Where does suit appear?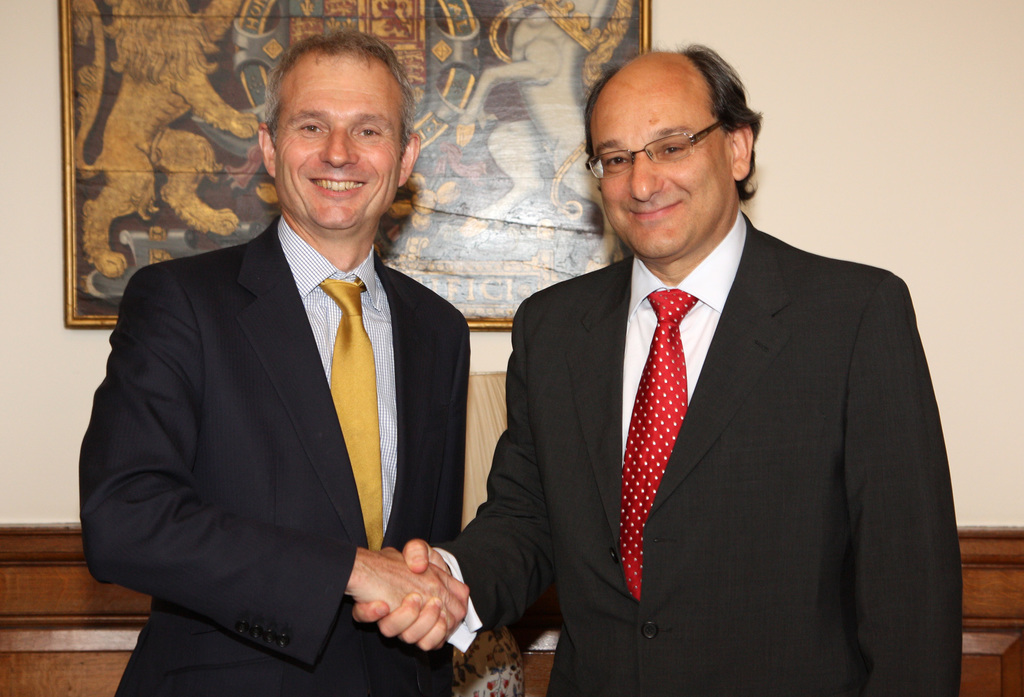
Appears at select_region(480, 115, 957, 696).
